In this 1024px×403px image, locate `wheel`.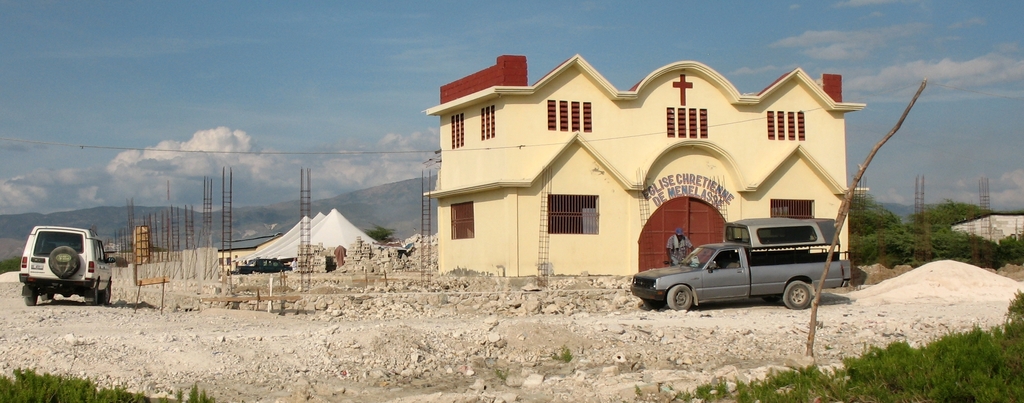
Bounding box: 102/284/111/301.
